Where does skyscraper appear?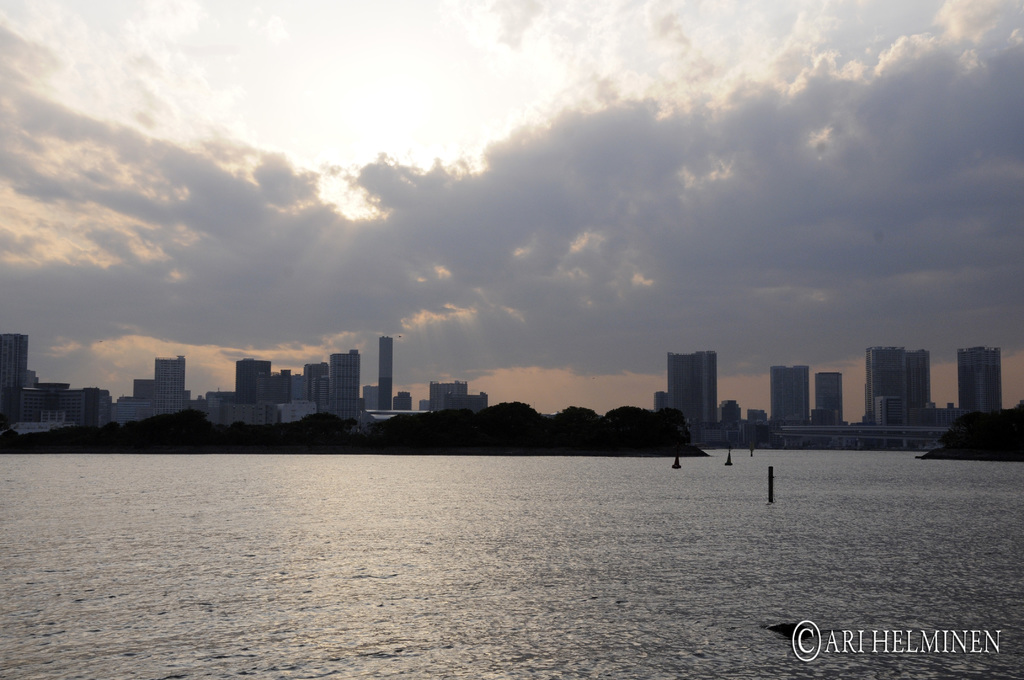
Appears at (left=326, top=350, right=359, bottom=423).
